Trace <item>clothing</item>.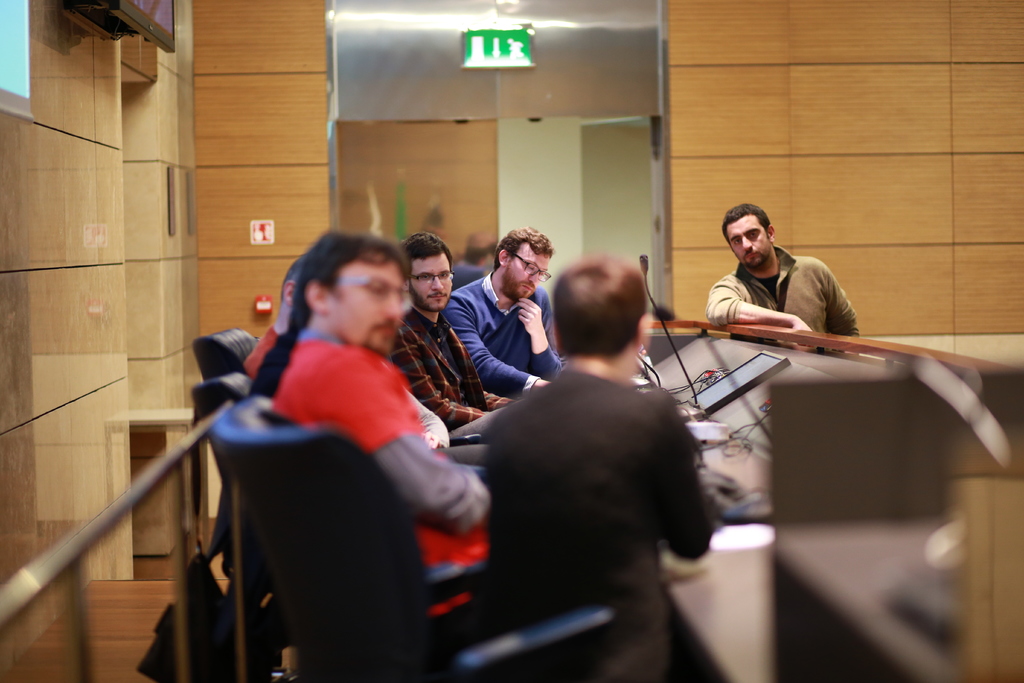
Traced to x1=449, y1=293, x2=732, y2=654.
